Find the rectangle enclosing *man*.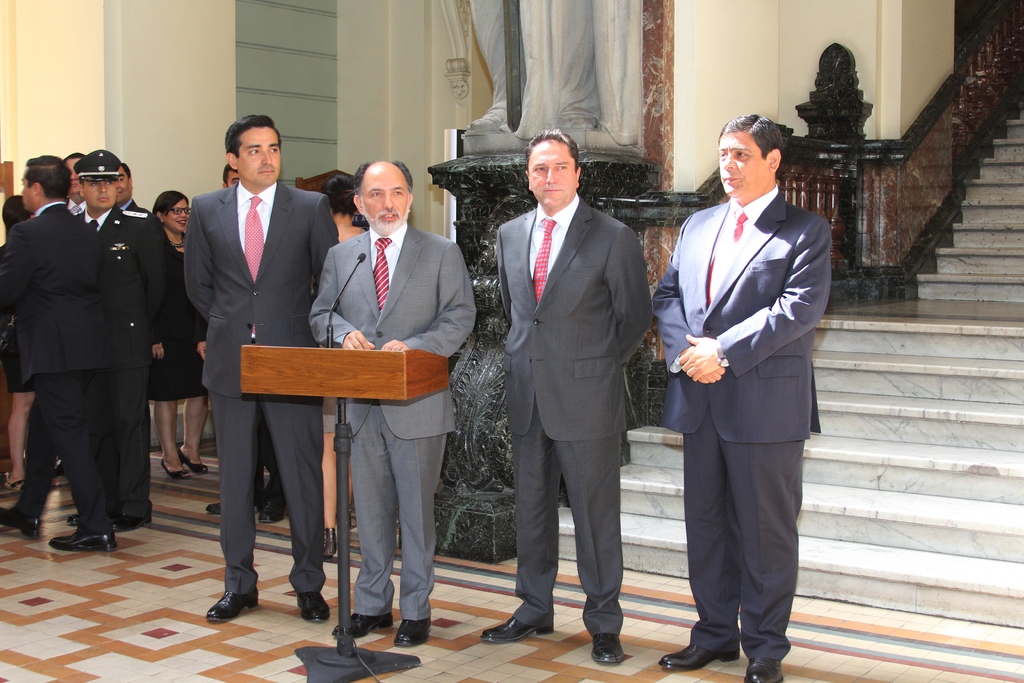
110, 162, 170, 227.
